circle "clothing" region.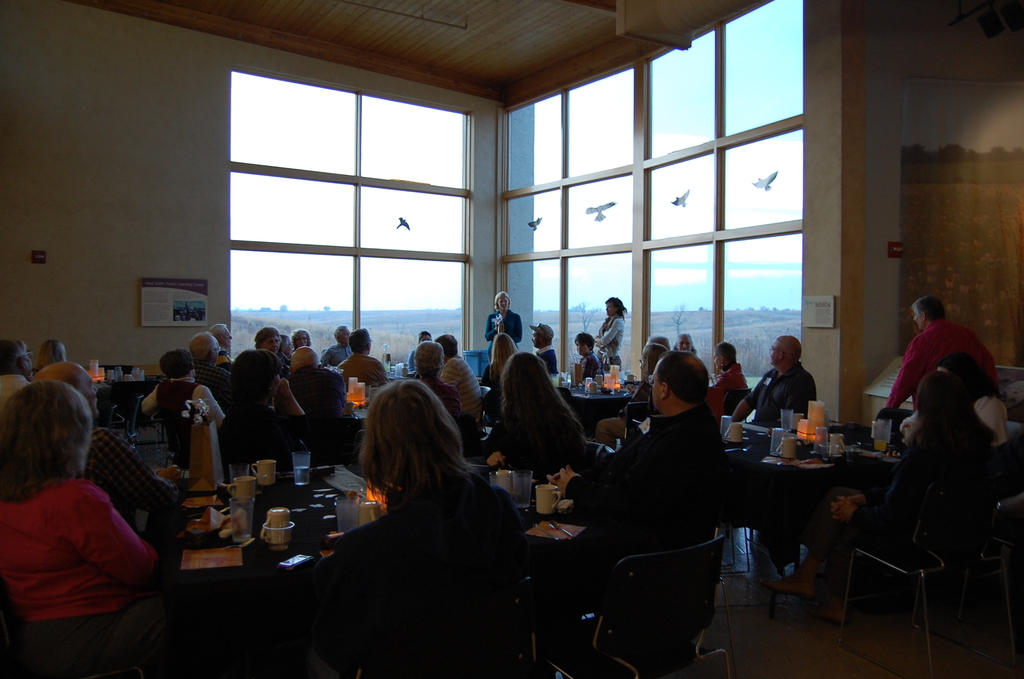
Region: {"x1": 481, "y1": 396, "x2": 574, "y2": 478}.
